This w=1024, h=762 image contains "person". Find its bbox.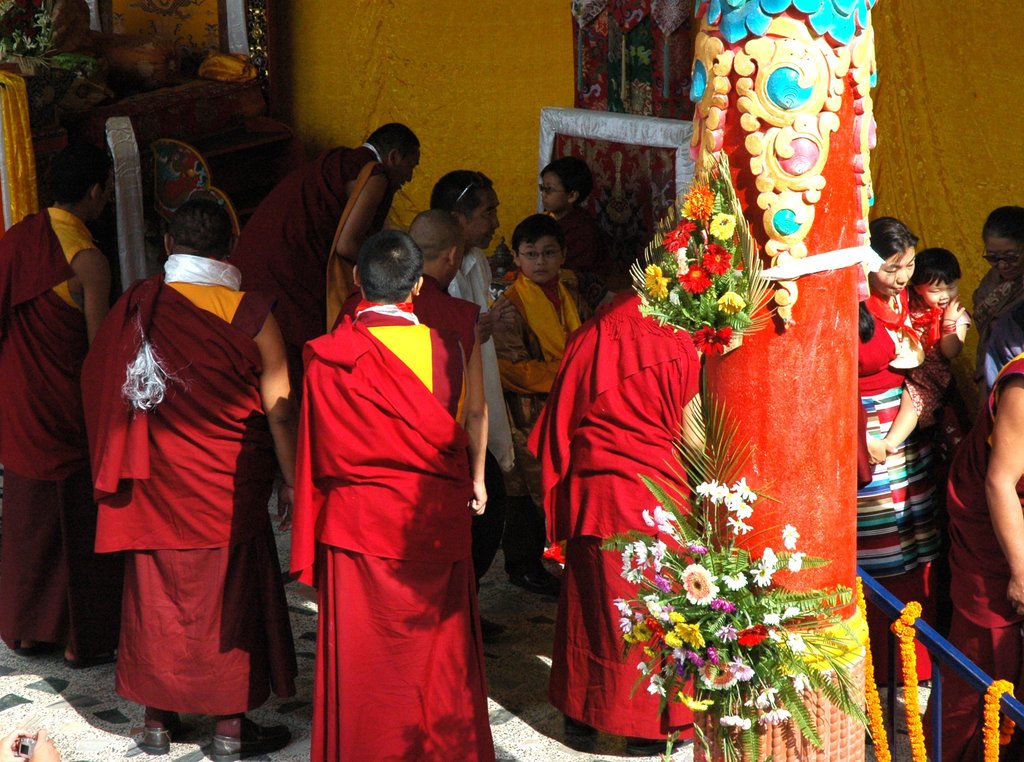
(x1=934, y1=344, x2=1023, y2=759).
